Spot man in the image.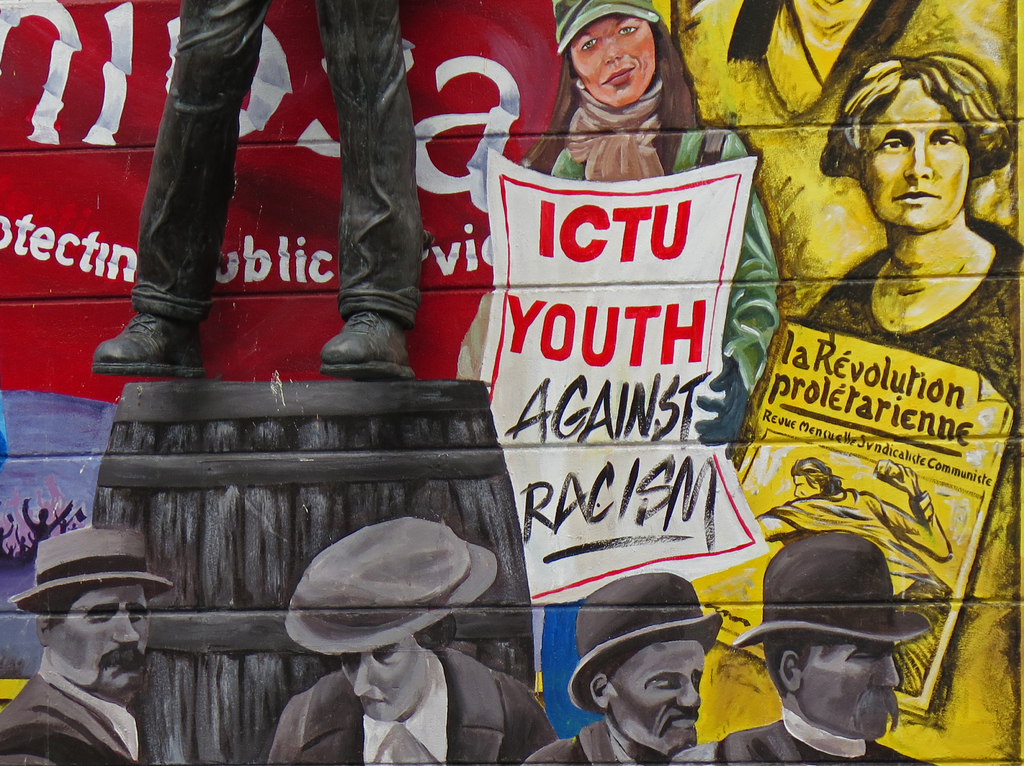
man found at <box>748,459,956,703</box>.
